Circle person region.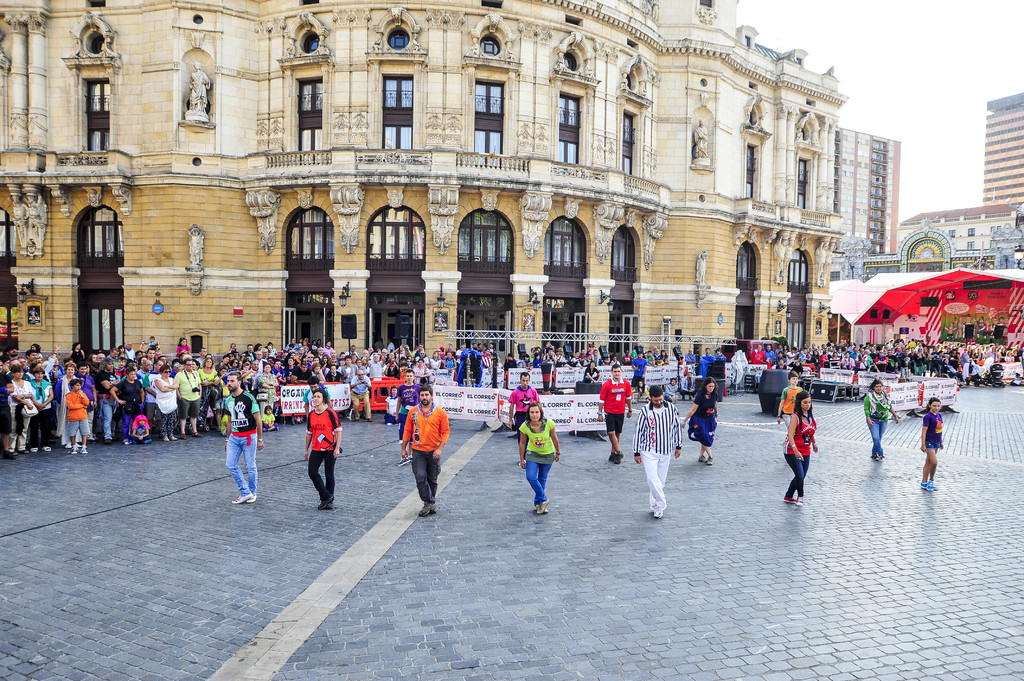
Region: locate(412, 33, 426, 54).
